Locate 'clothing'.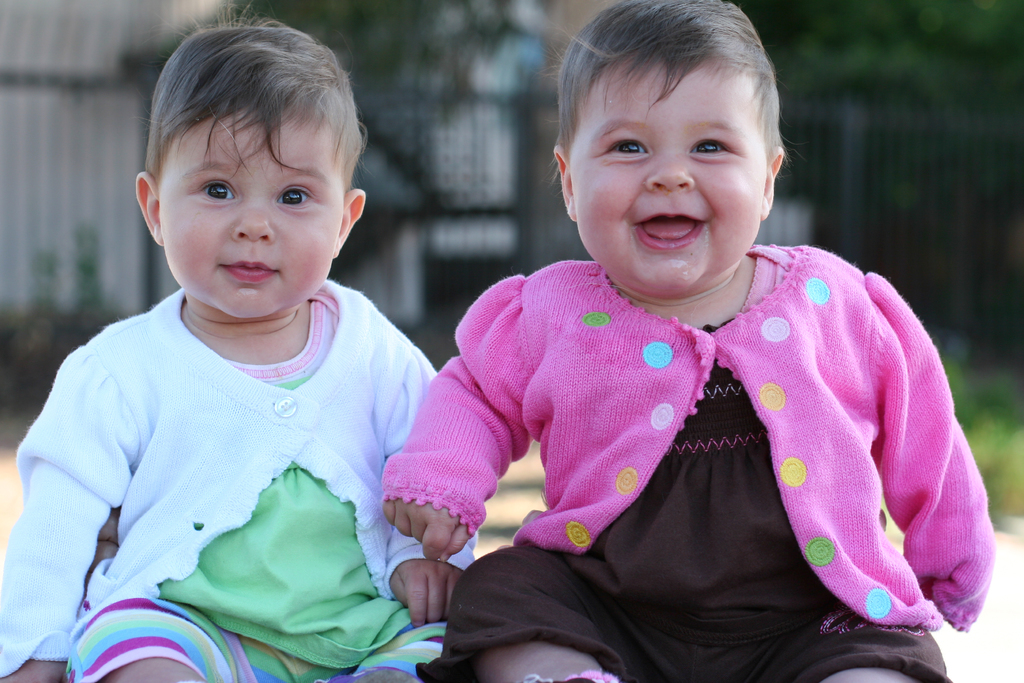
Bounding box: box=[383, 248, 995, 682].
